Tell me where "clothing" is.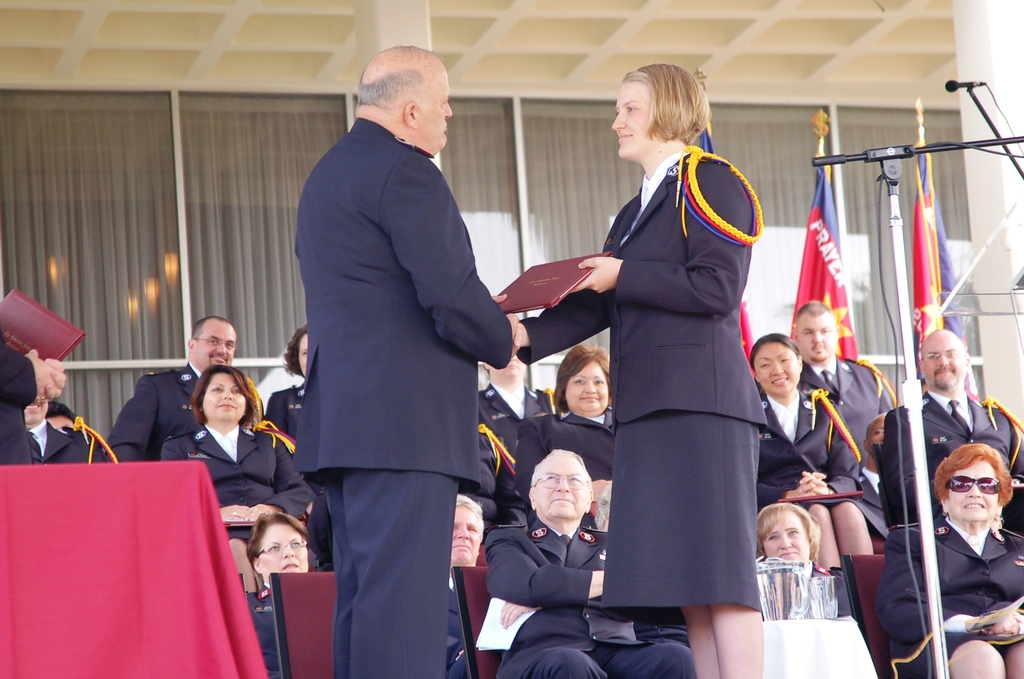
"clothing" is at {"left": 751, "top": 381, "right": 897, "bottom": 536}.
